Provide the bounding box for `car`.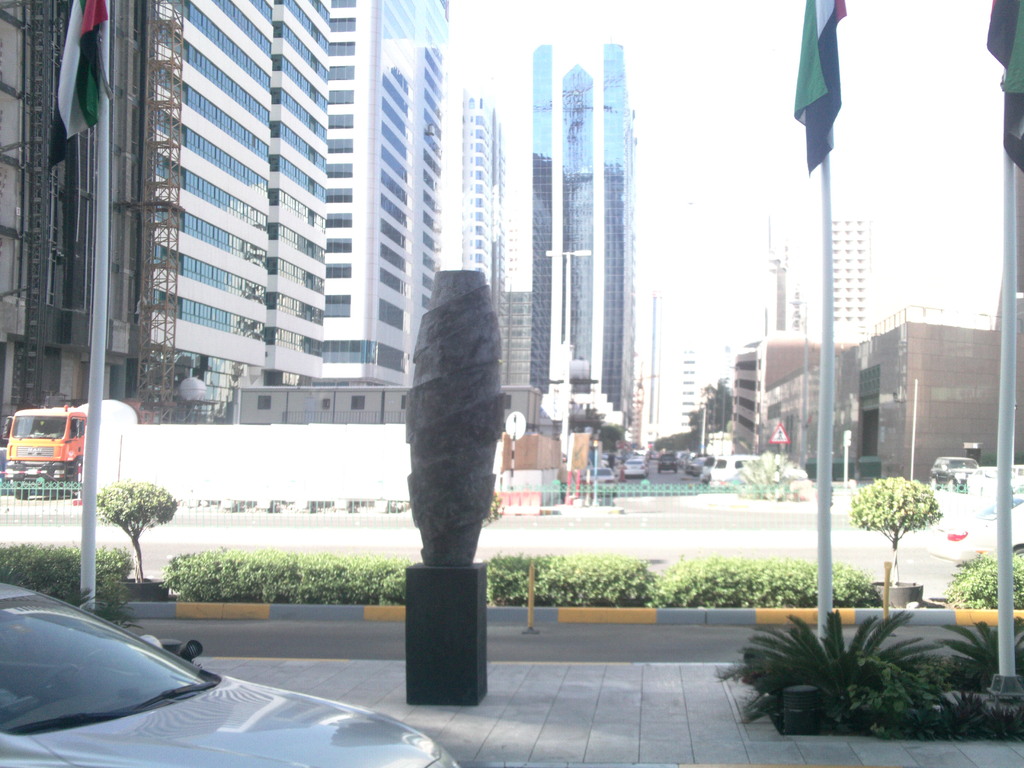
locate(0, 573, 464, 767).
